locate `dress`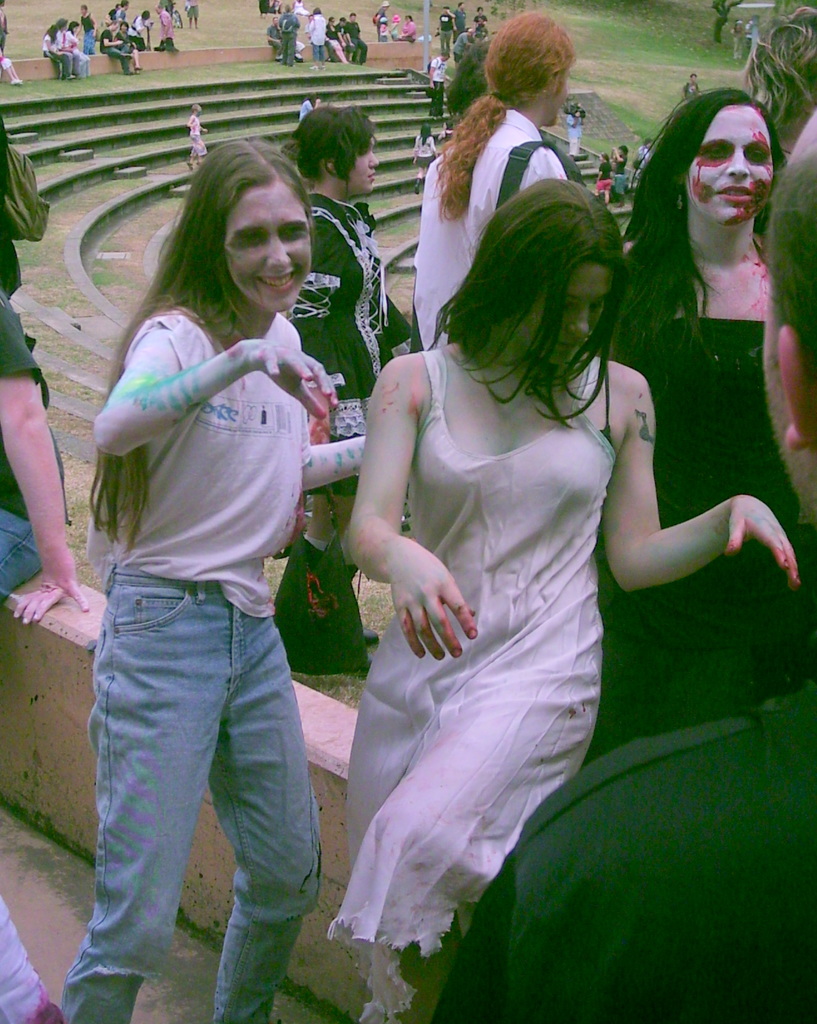
crop(626, 237, 788, 772)
